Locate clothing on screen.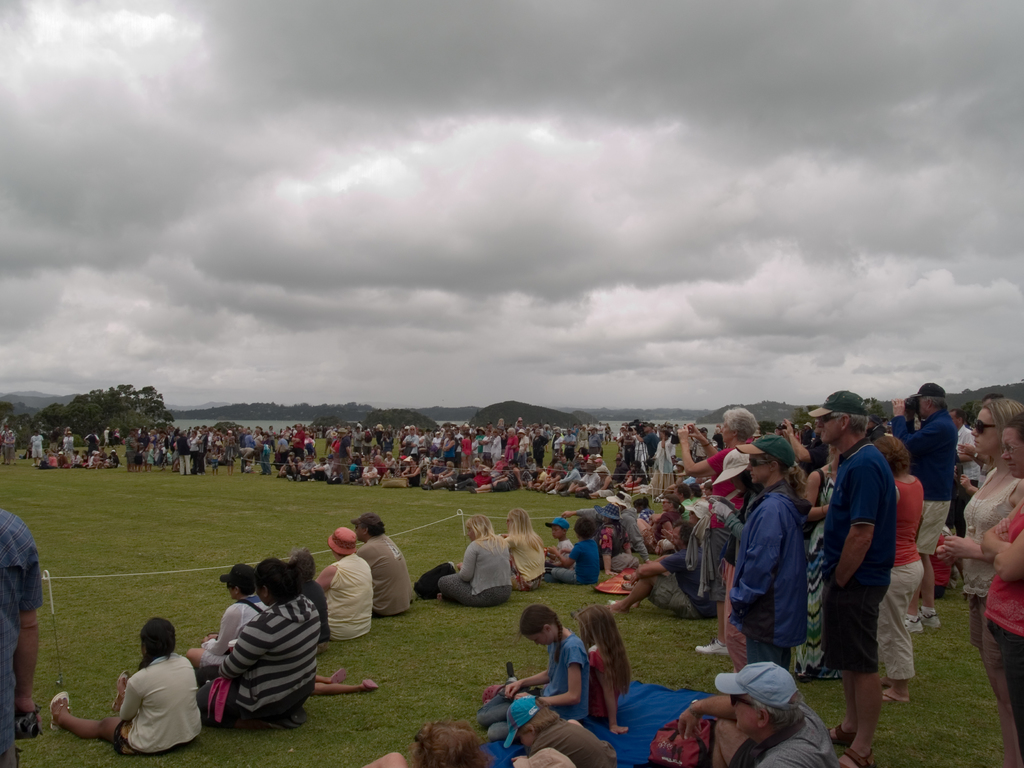
On screen at (x1=460, y1=535, x2=495, y2=590).
